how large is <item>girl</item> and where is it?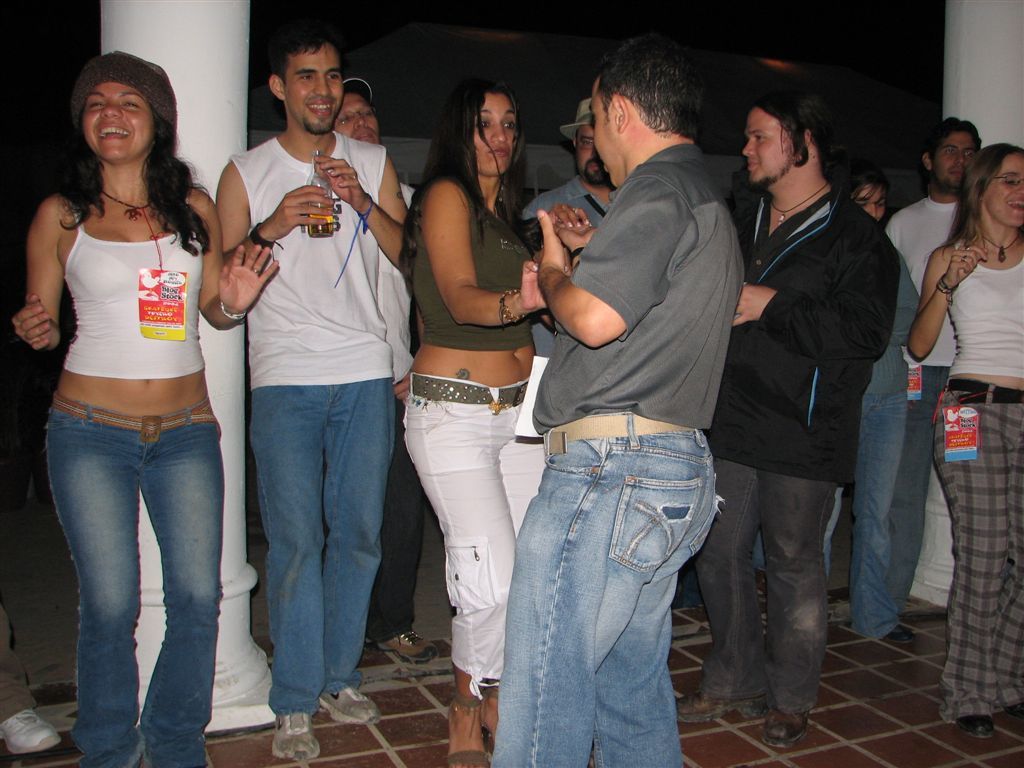
Bounding box: box(909, 144, 1023, 737).
